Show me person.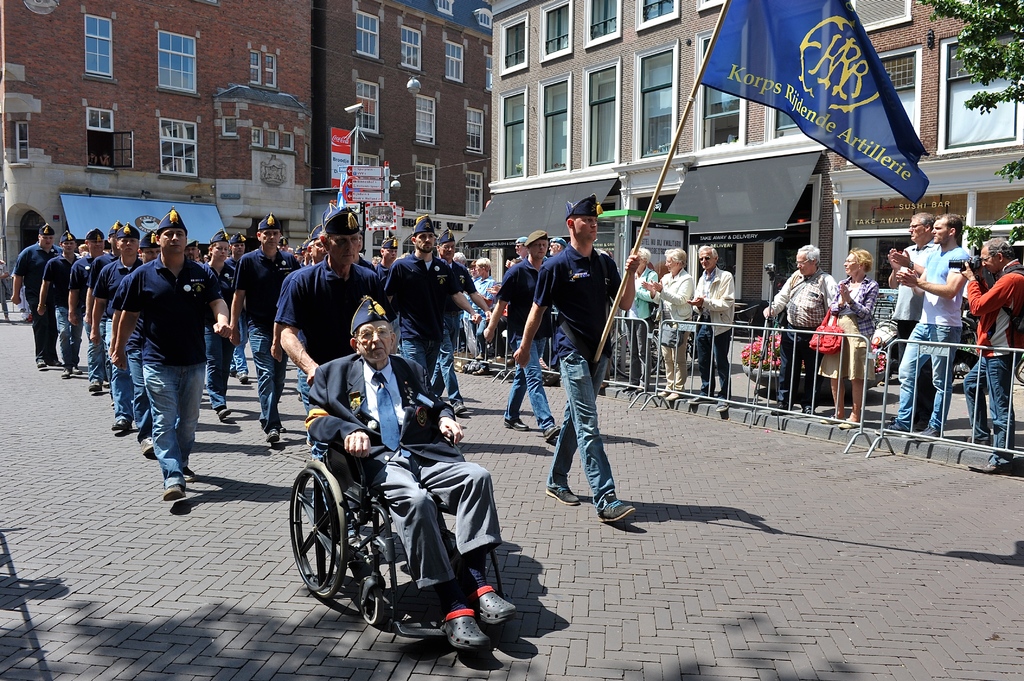
person is here: [690, 236, 740, 403].
